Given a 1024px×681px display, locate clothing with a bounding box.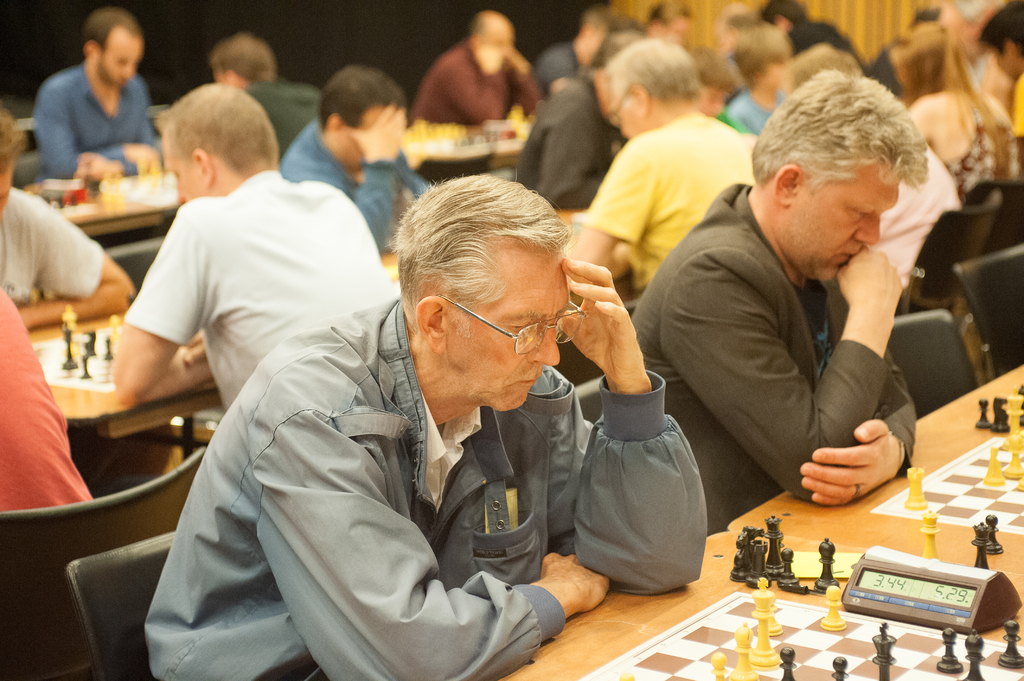
Located: rect(125, 169, 401, 422).
